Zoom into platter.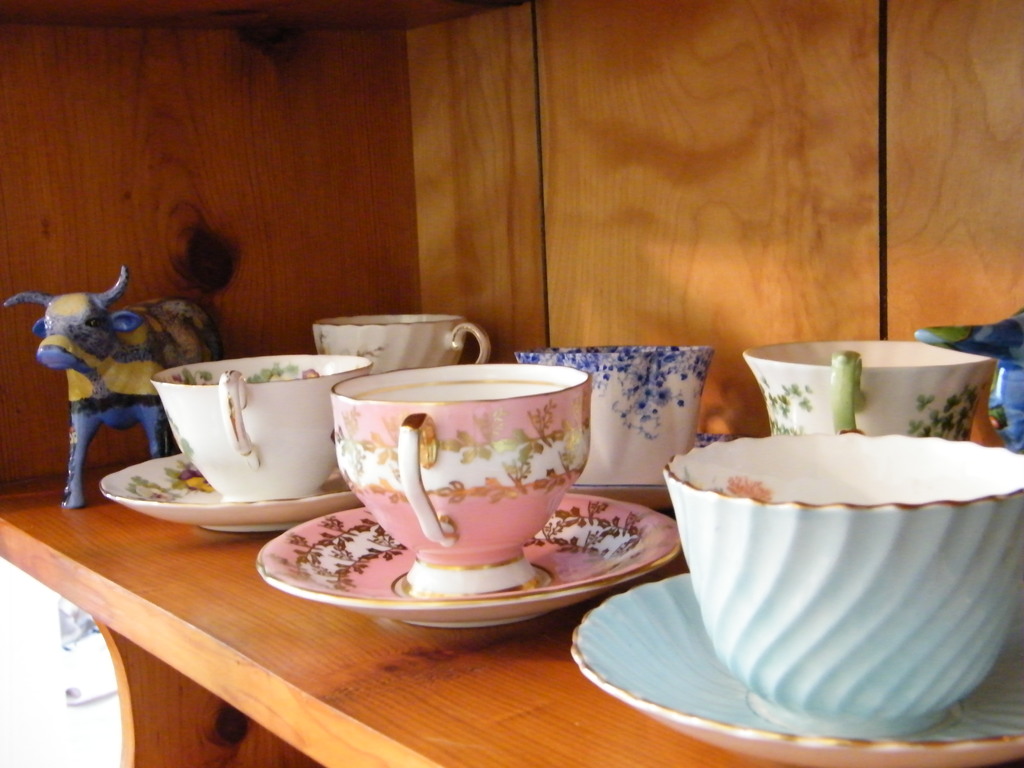
Zoom target: locate(106, 449, 359, 531).
